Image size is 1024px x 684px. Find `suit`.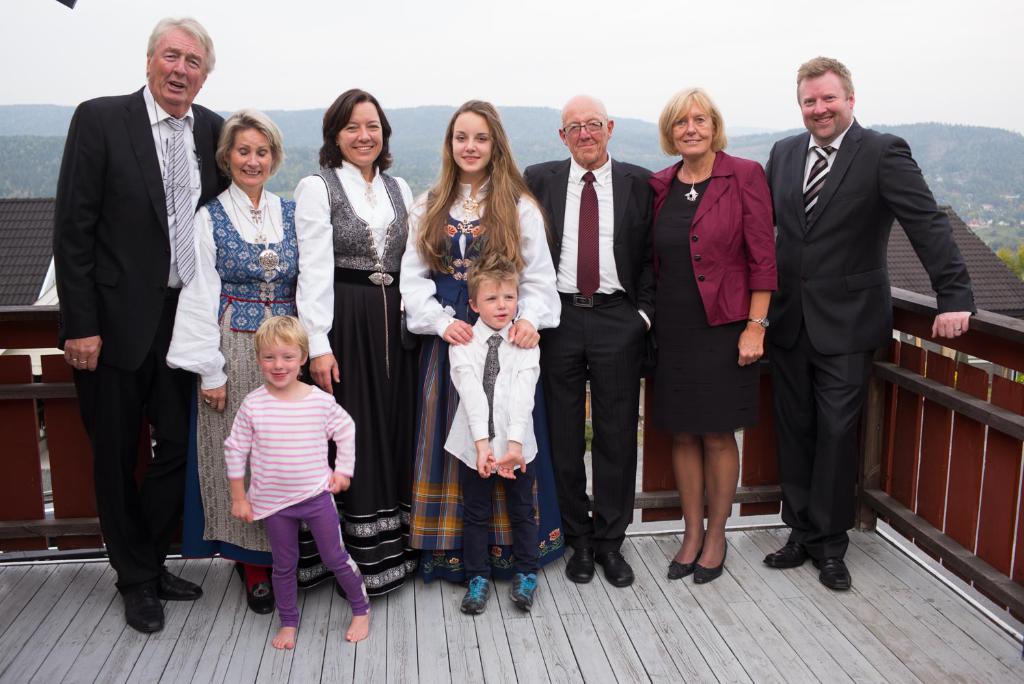
Rect(519, 160, 657, 554).
